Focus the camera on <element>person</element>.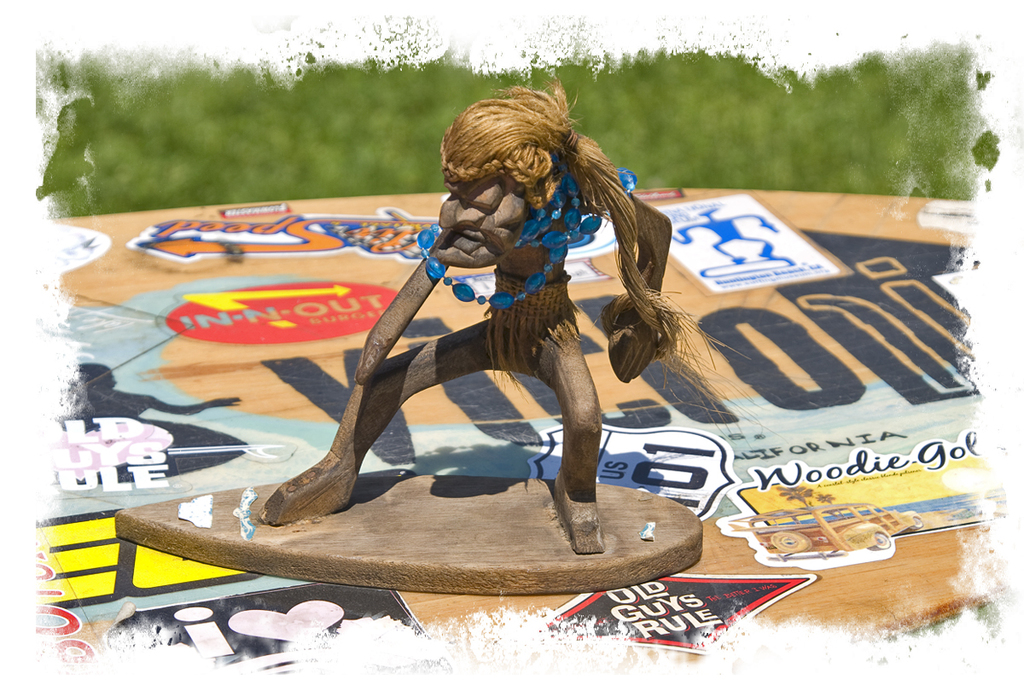
Focus region: locate(256, 82, 672, 545).
